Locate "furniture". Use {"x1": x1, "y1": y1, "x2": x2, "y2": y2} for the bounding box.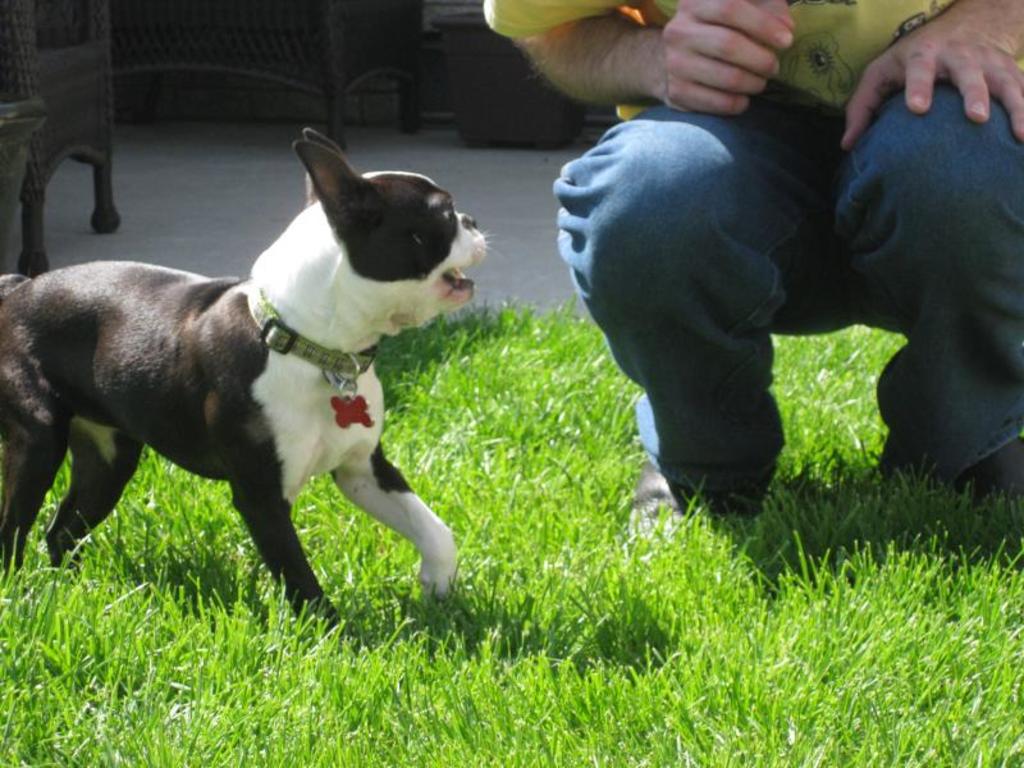
{"x1": 35, "y1": 0, "x2": 422, "y2": 152}.
